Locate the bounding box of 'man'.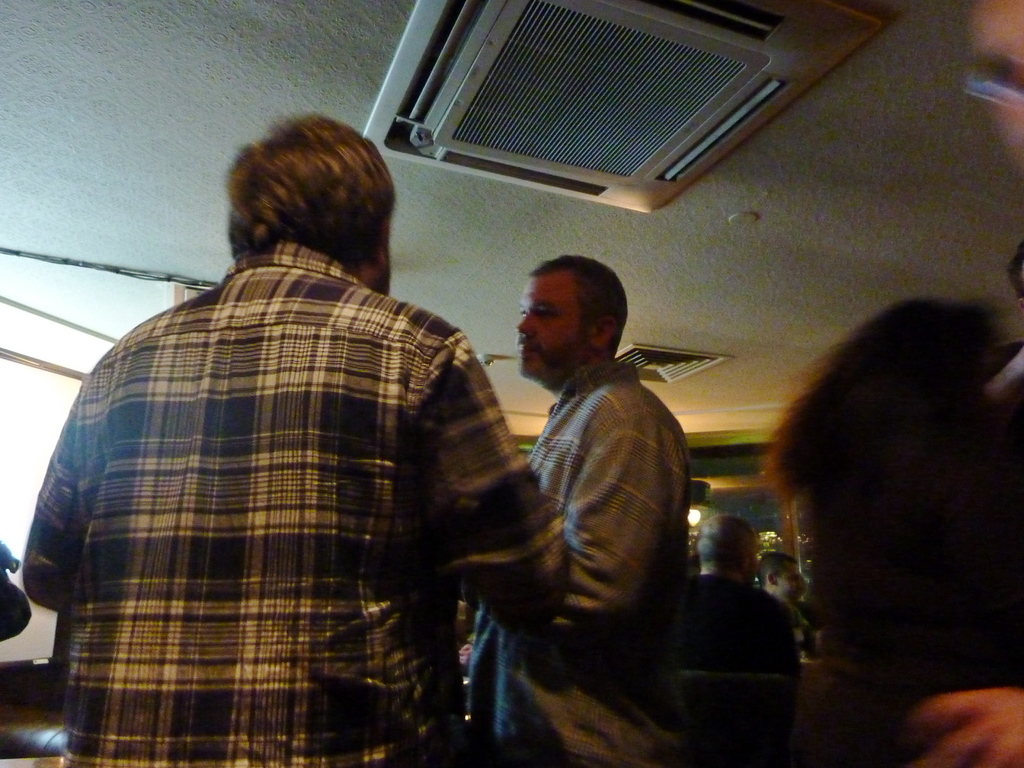
Bounding box: (left=24, top=114, right=570, bottom=767).
